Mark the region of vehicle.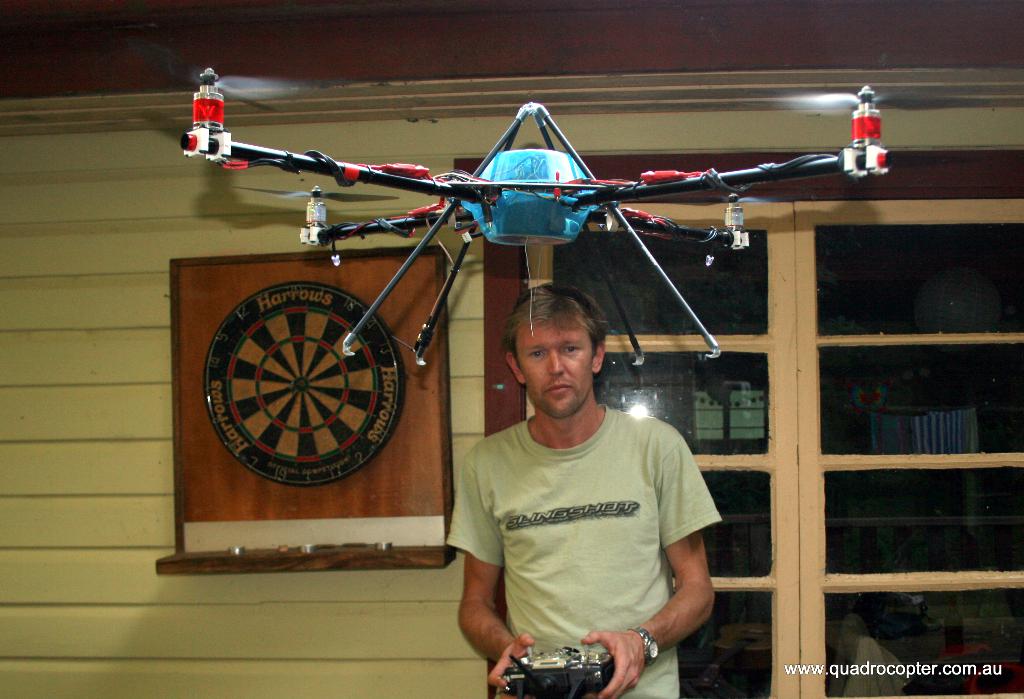
Region: select_region(131, 43, 964, 370).
